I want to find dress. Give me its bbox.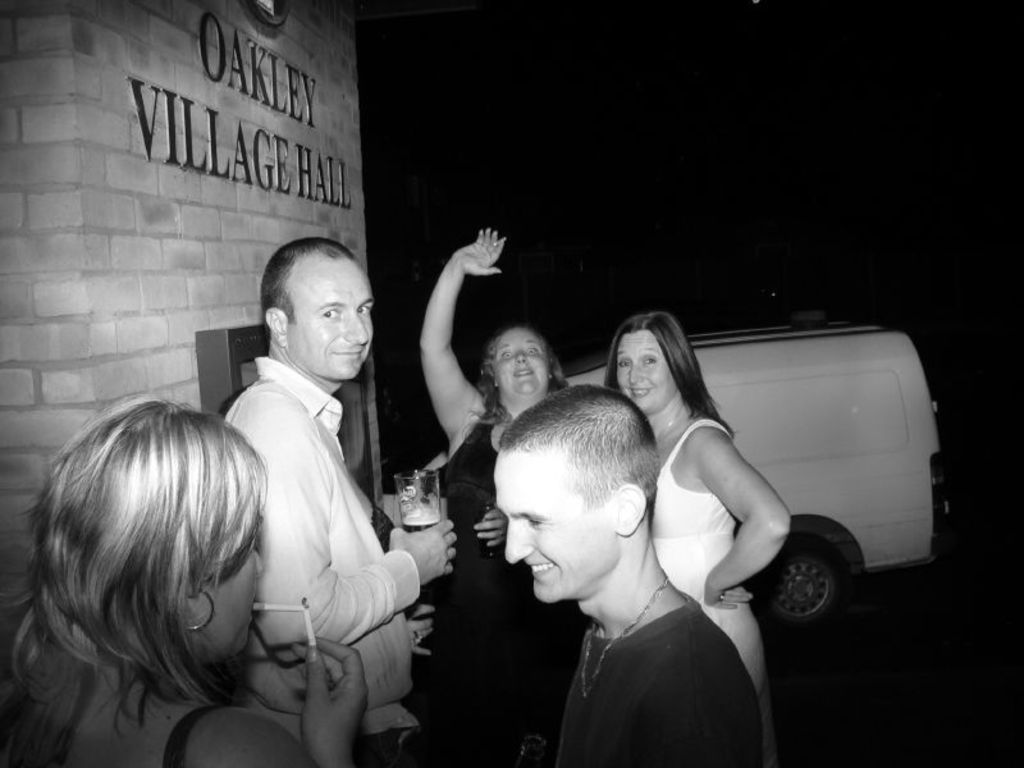
(434, 394, 545, 709).
